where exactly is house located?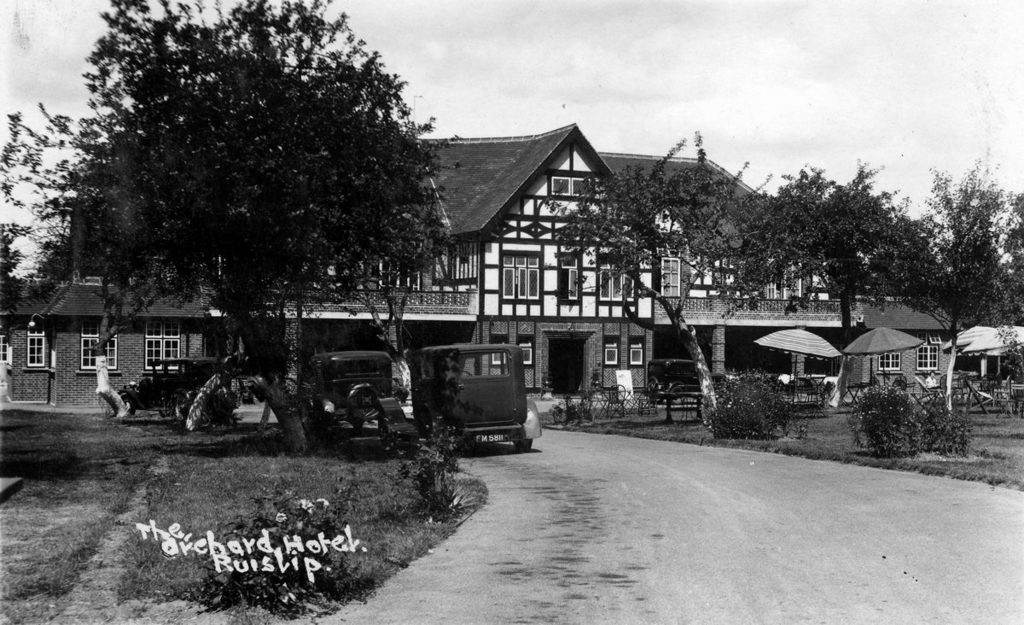
Its bounding box is 0 111 953 406.
